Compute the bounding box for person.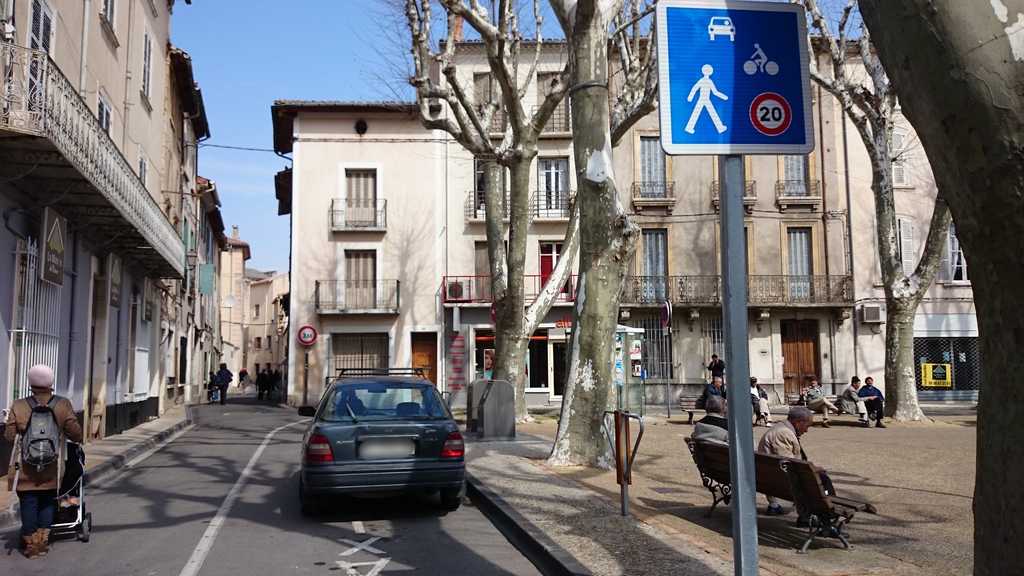
l=758, t=407, r=838, b=499.
